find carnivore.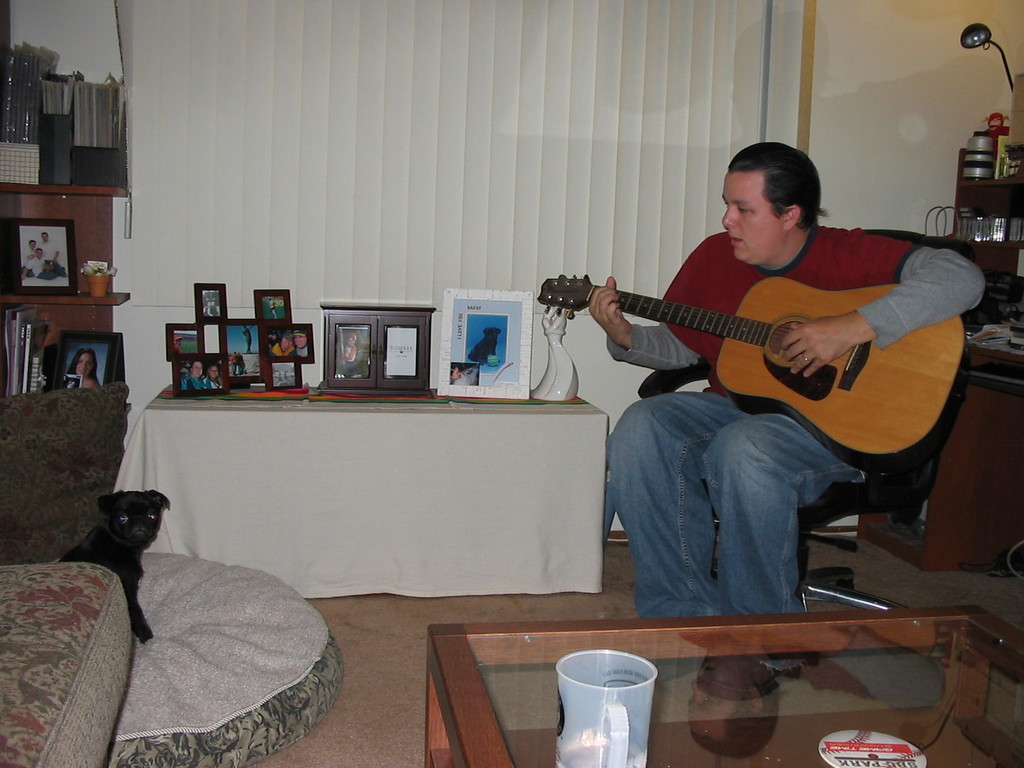
[25,244,47,278].
